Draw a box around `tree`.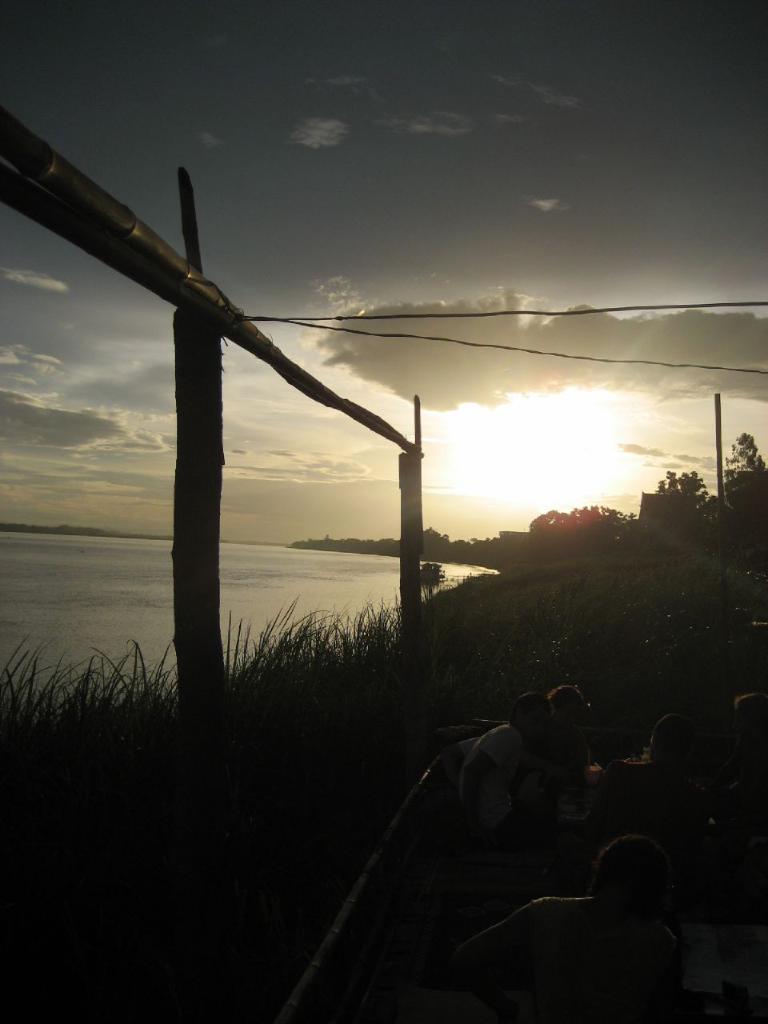
x1=653 y1=469 x2=725 y2=546.
